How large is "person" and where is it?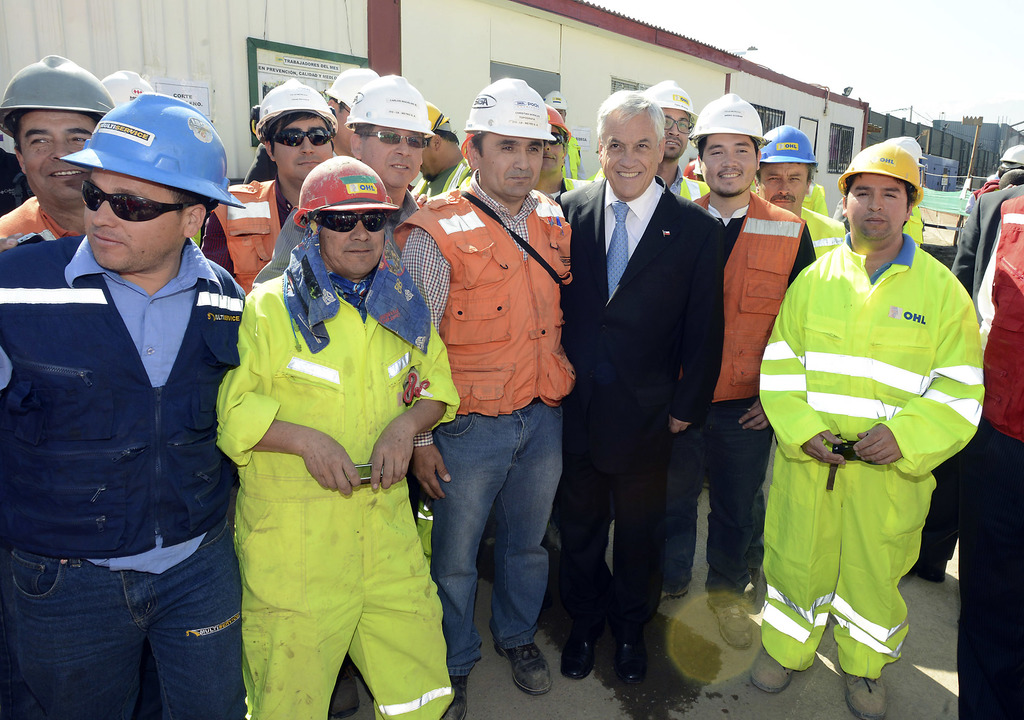
Bounding box: bbox(212, 152, 462, 719).
